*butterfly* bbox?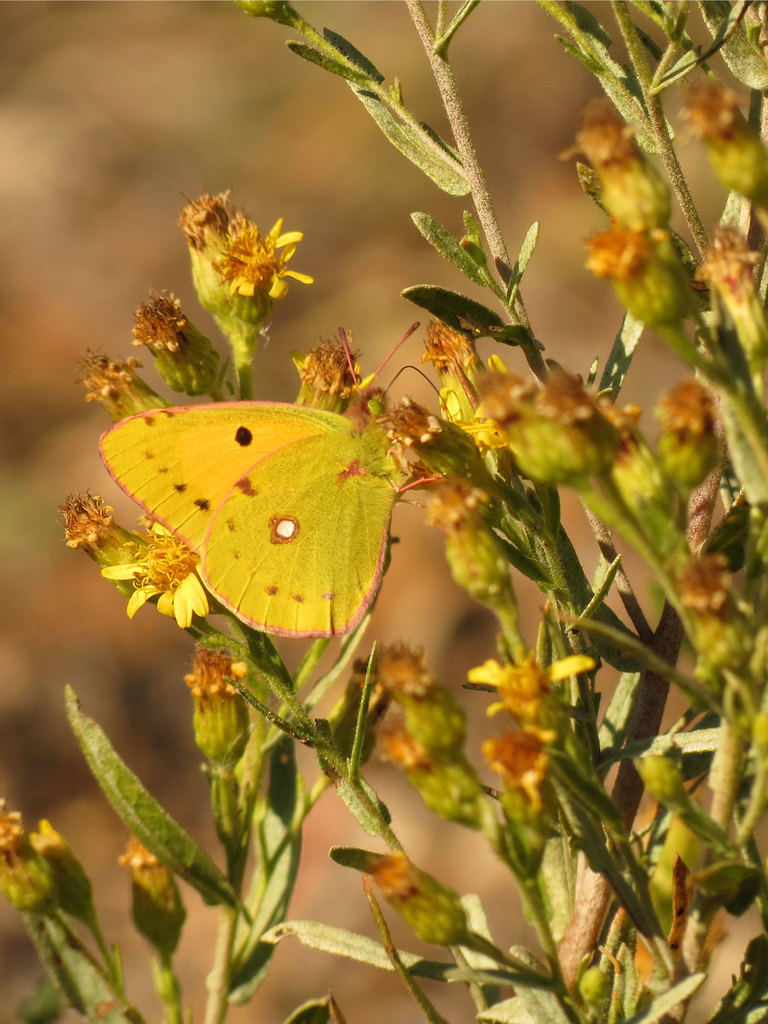
crop(87, 321, 438, 643)
